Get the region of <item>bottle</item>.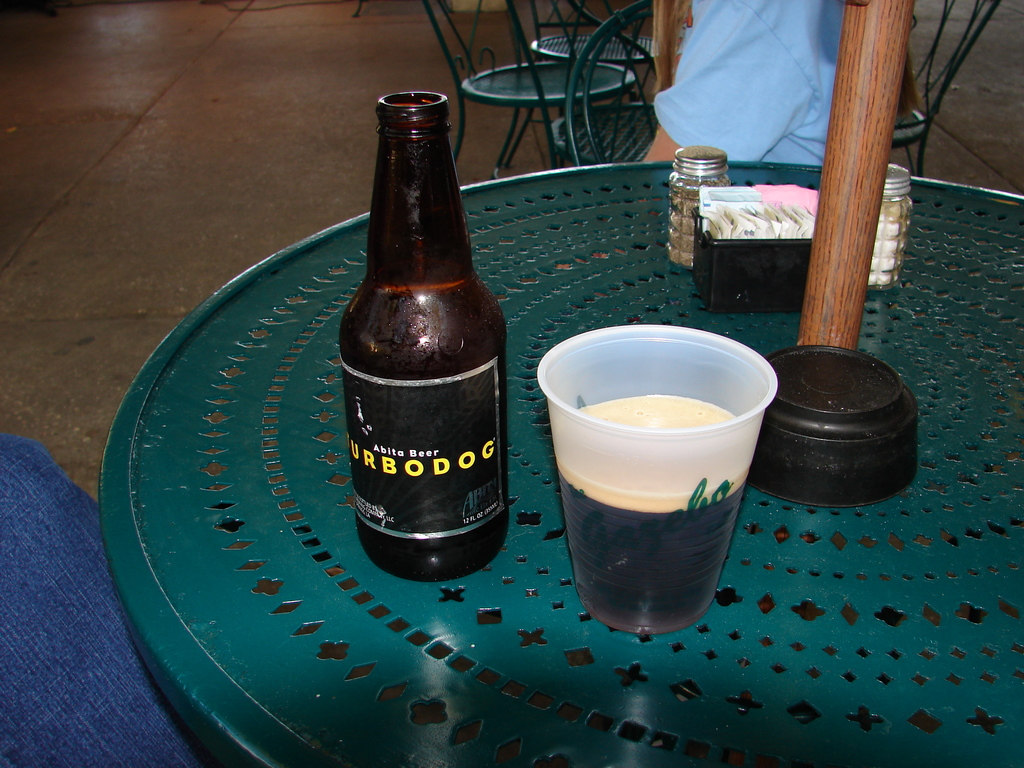
detection(336, 86, 510, 582).
